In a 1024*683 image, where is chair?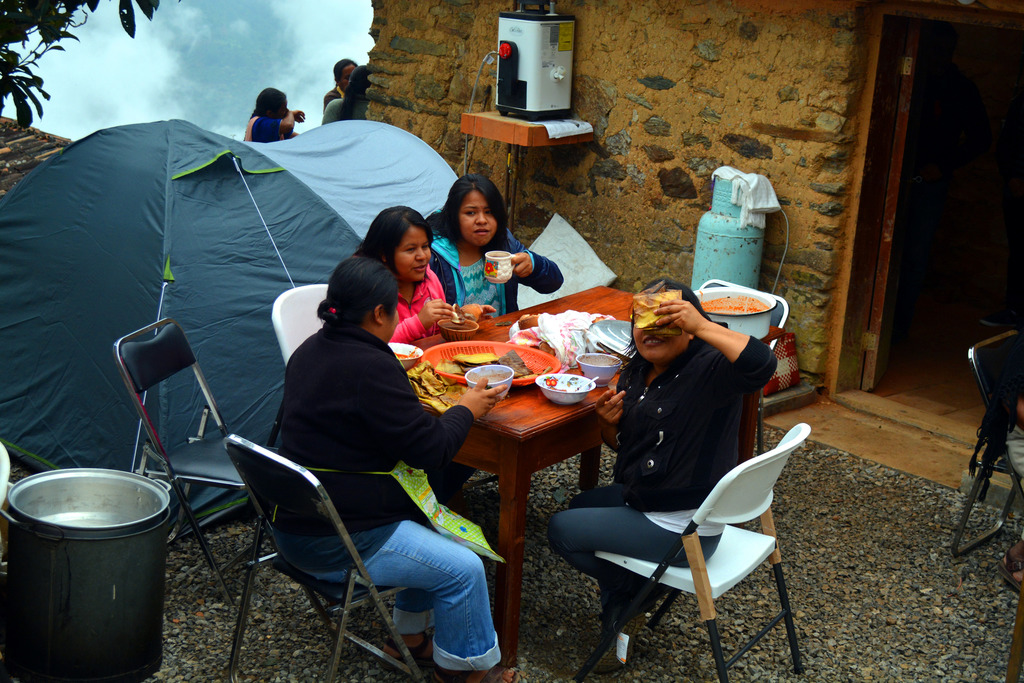
region(945, 329, 1023, 556).
